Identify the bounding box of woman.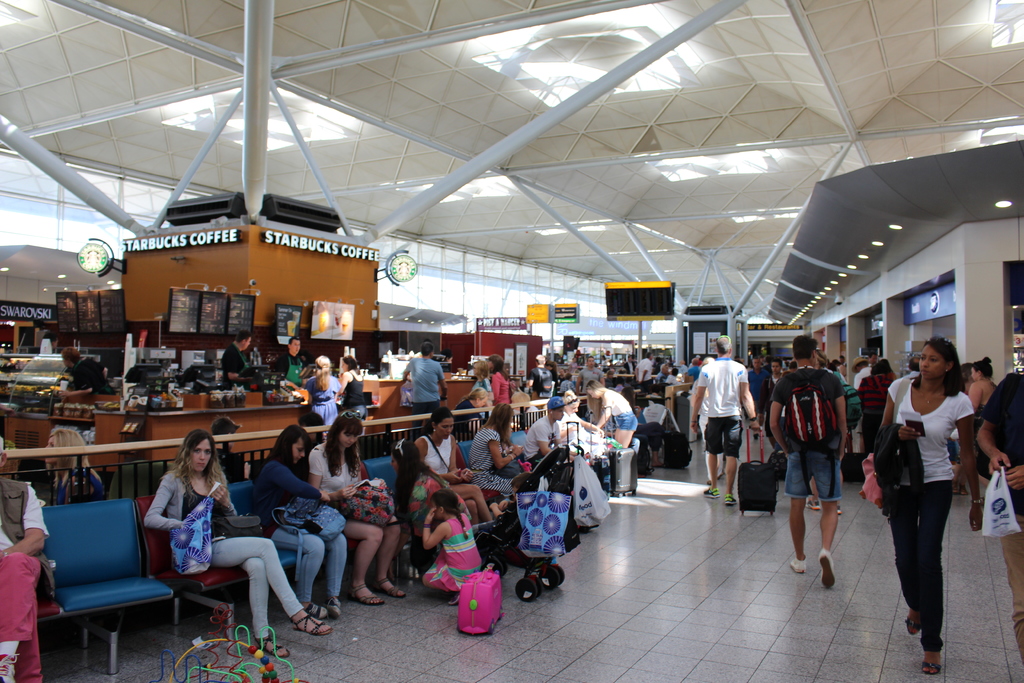
(957, 354, 1003, 492).
